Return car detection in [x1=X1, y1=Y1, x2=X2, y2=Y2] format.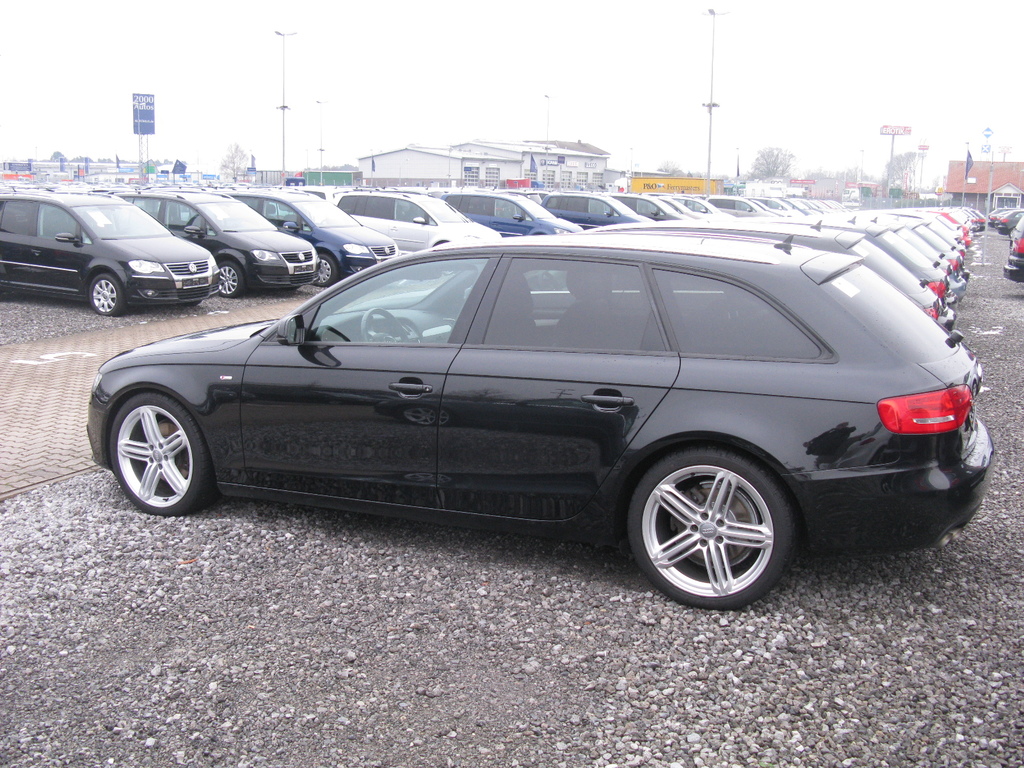
[x1=540, y1=195, x2=652, y2=230].
